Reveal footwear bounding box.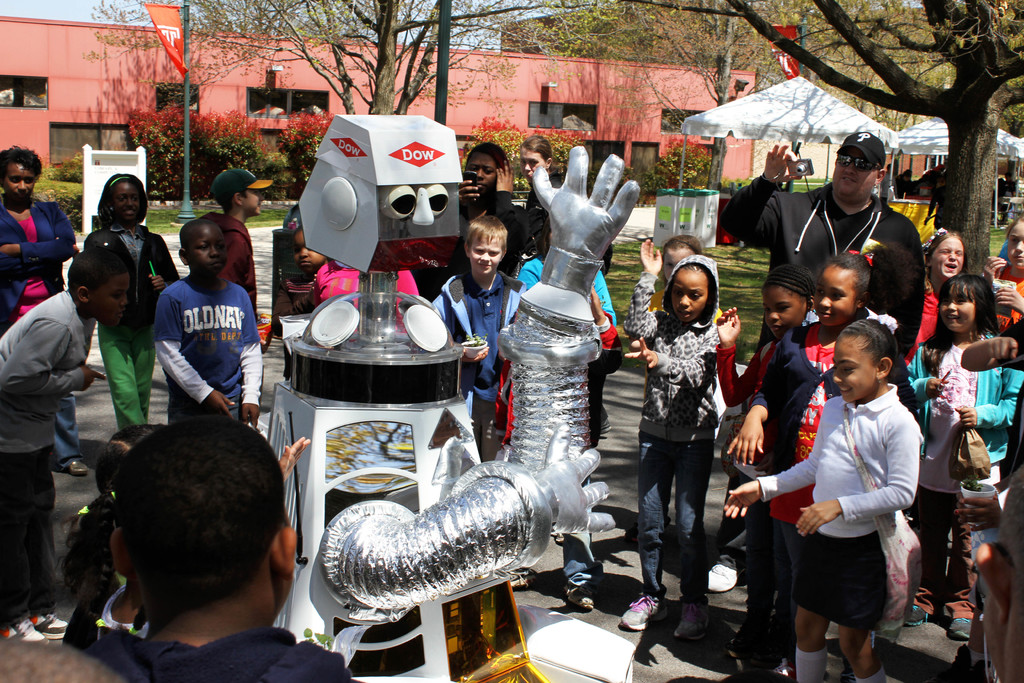
Revealed: box(945, 619, 974, 639).
